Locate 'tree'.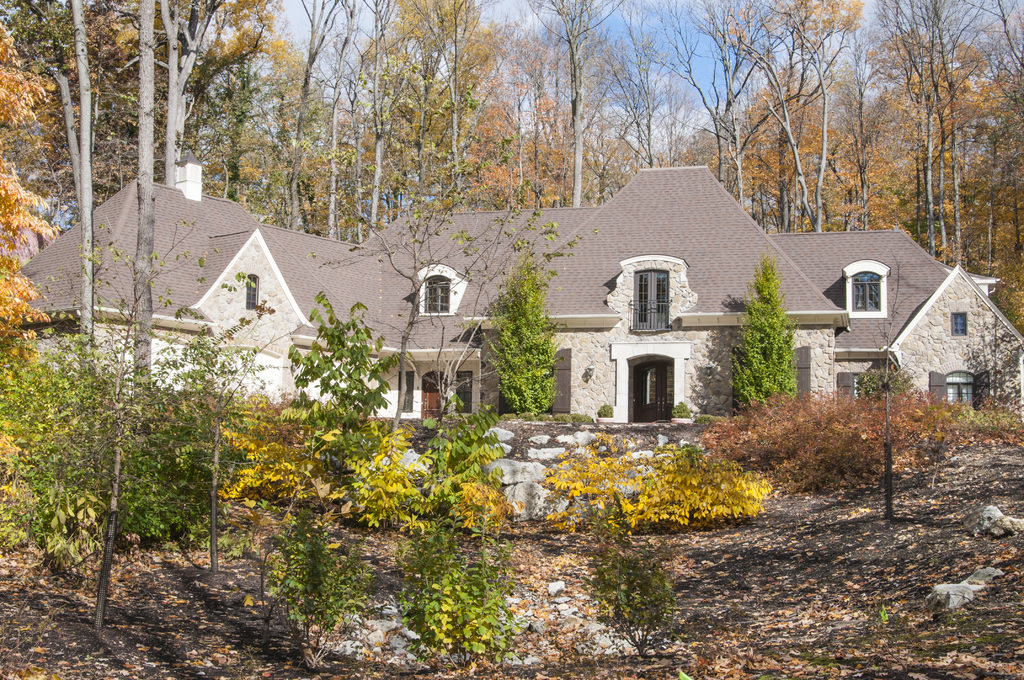
Bounding box: [0, 0, 256, 634].
